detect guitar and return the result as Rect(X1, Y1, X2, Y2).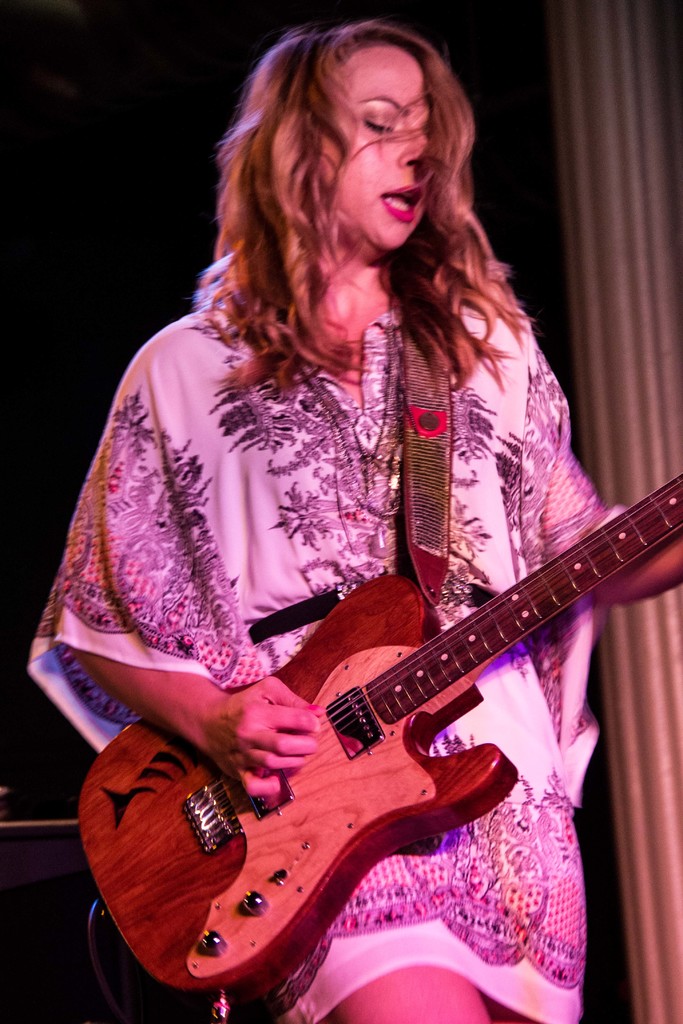
Rect(68, 478, 682, 1000).
